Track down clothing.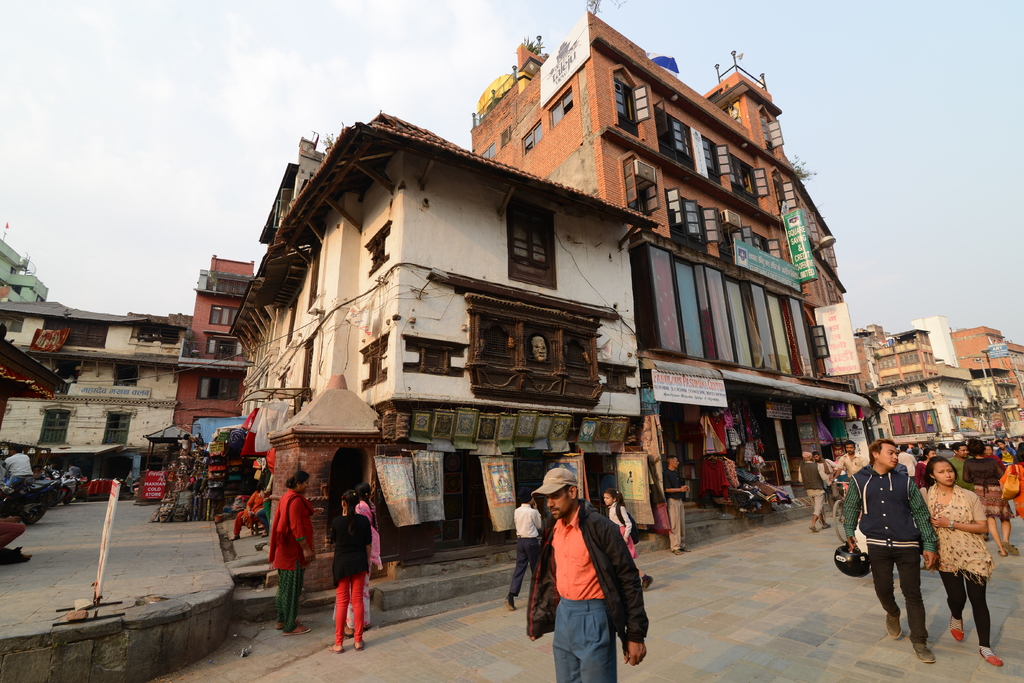
Tracked to locate(266, 491, 314, 628).
